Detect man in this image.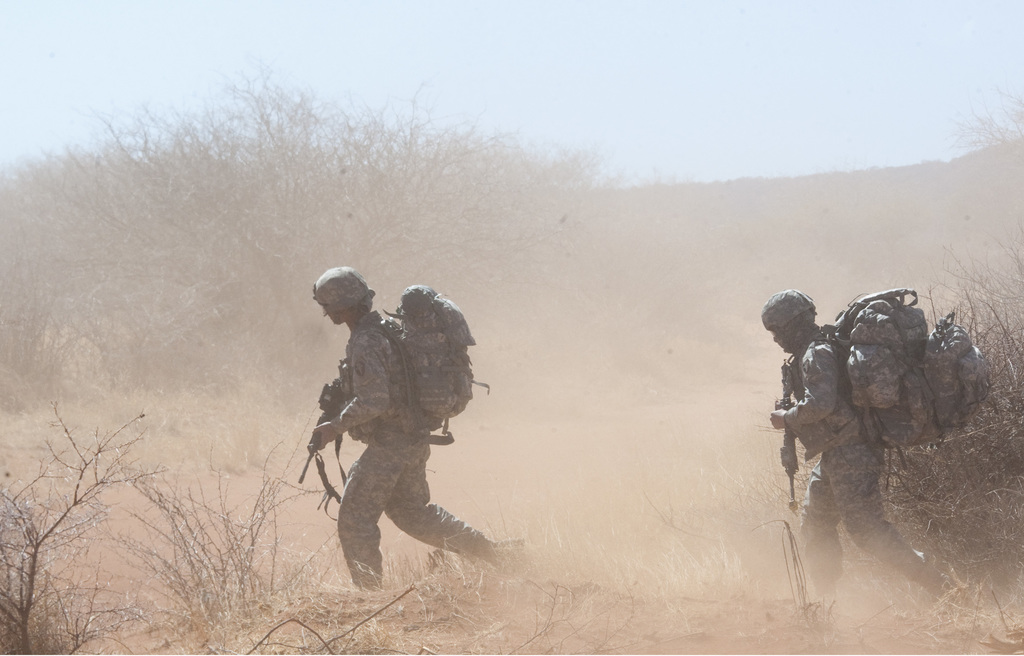
Detection: <region>754, 285, 939, 607</region>.
